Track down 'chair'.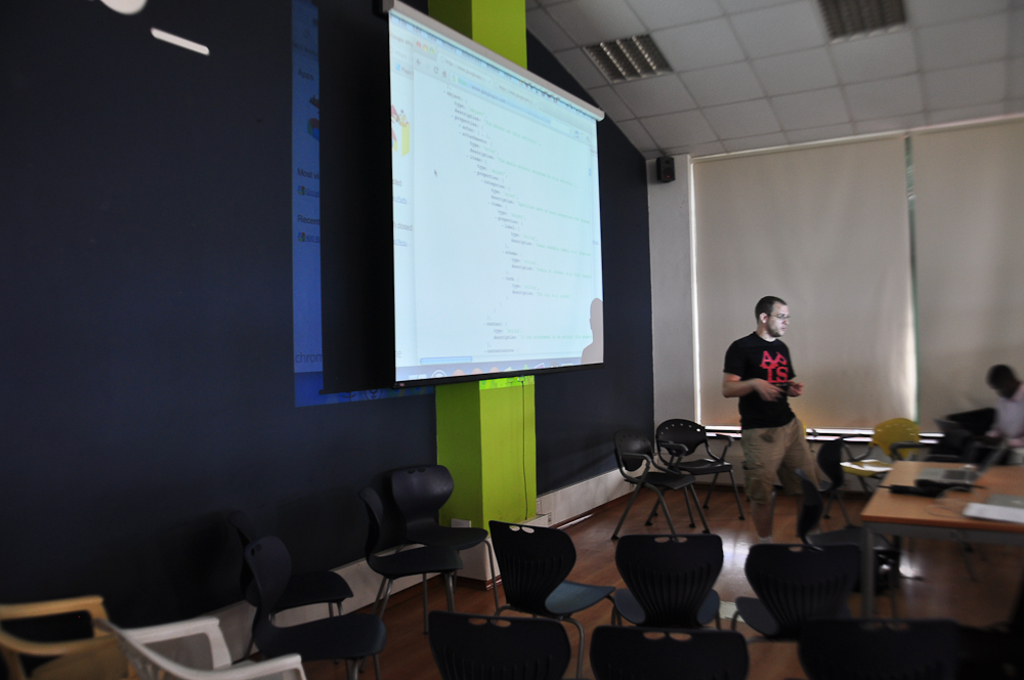
Tracked to bbox=(796, 619, 967, 679).
